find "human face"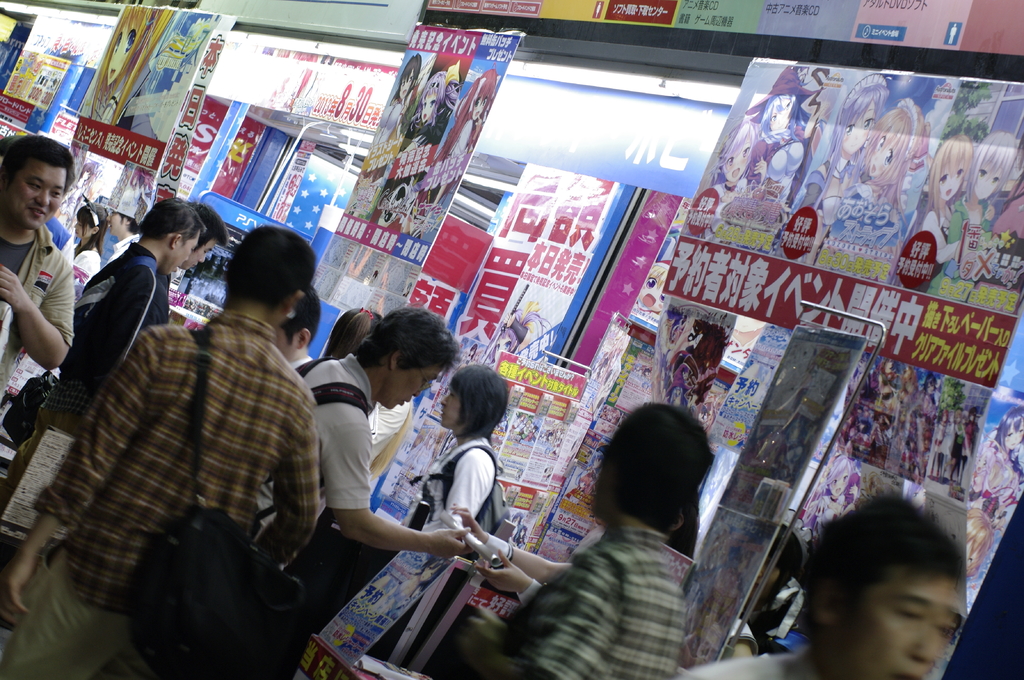
[x1=399, y1=72, x2=415, y2=101]
